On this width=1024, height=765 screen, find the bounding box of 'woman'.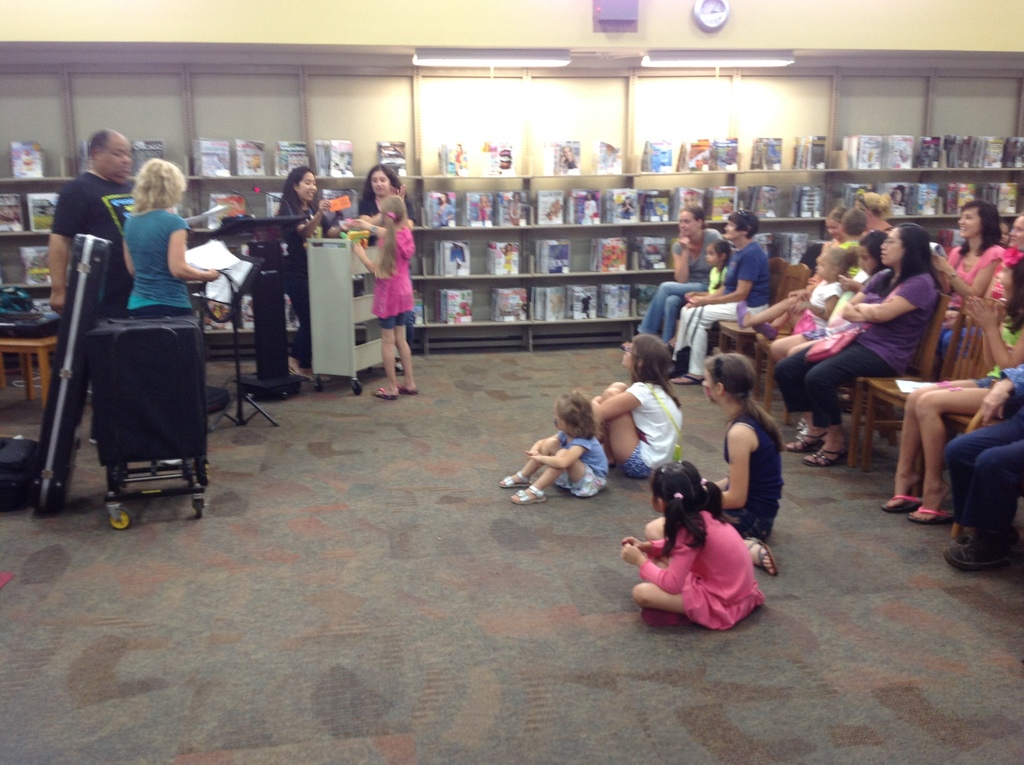
Bounding box: locate(777, 221, 931, 472).
